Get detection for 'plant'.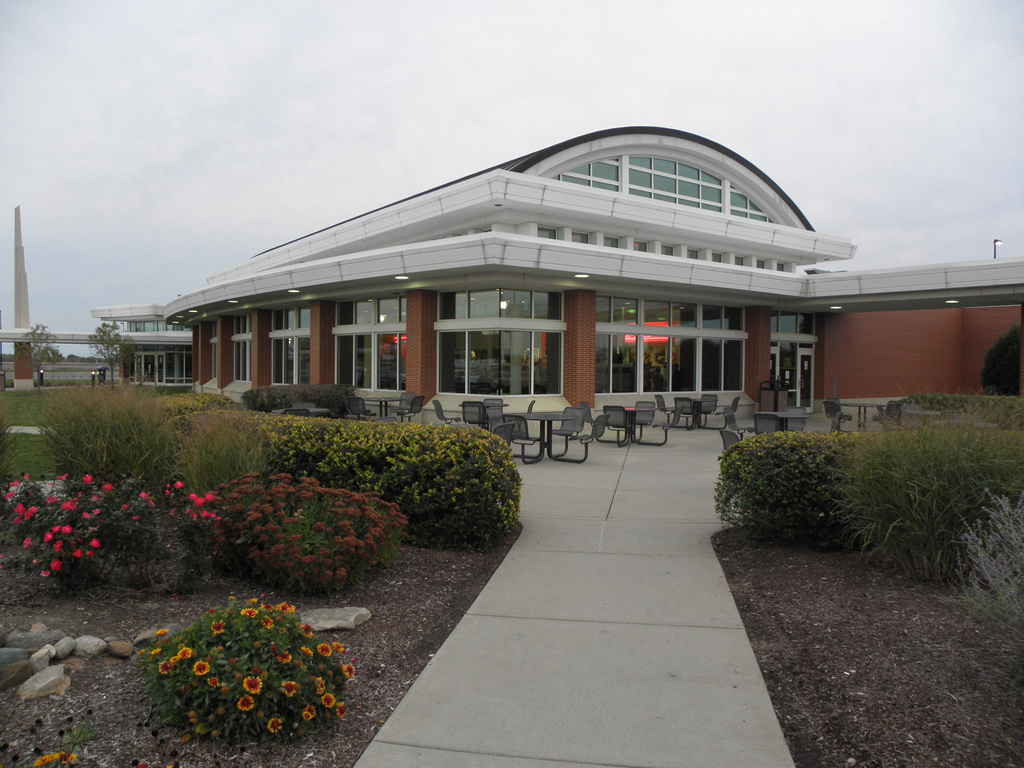
Detection: (left=190, top=467, right=408, bottom=594).
